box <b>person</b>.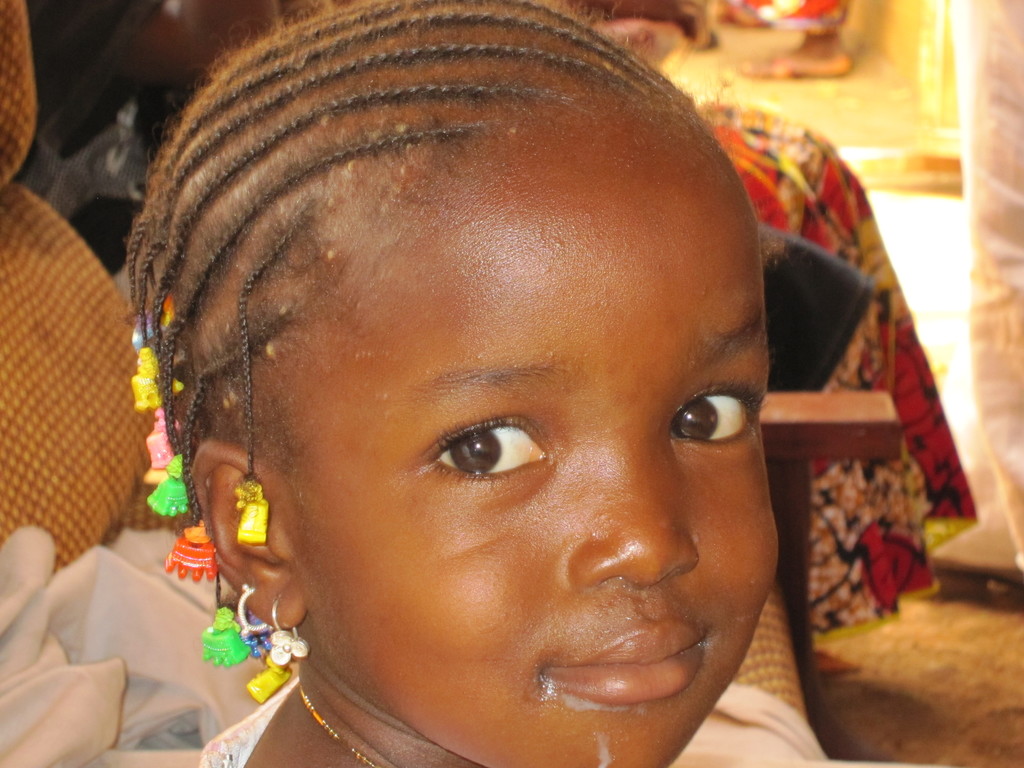
[left=0, top=0, right=834, bottom=761].
